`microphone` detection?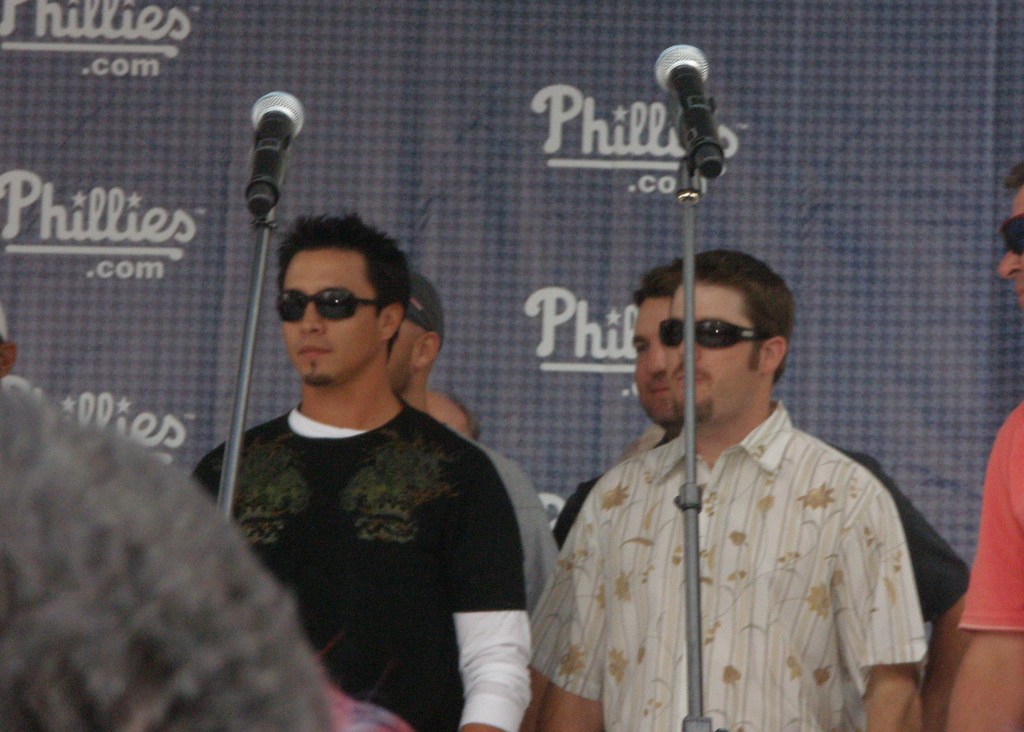
(656, 45, 711, 175)
